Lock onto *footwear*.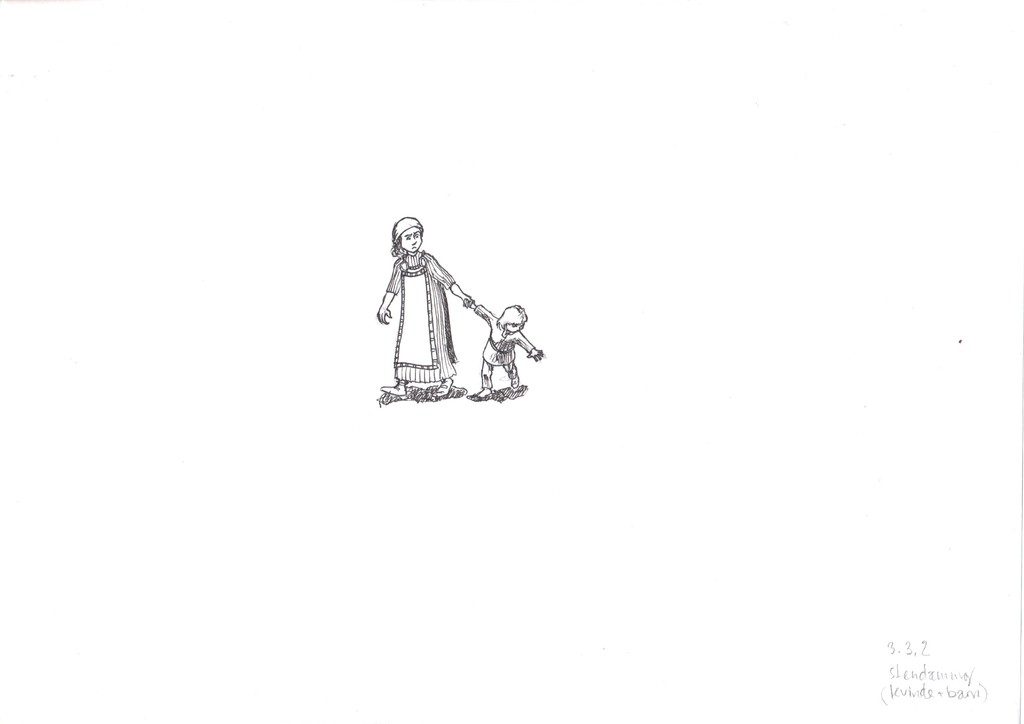
Locked: 380 378 406 397.
